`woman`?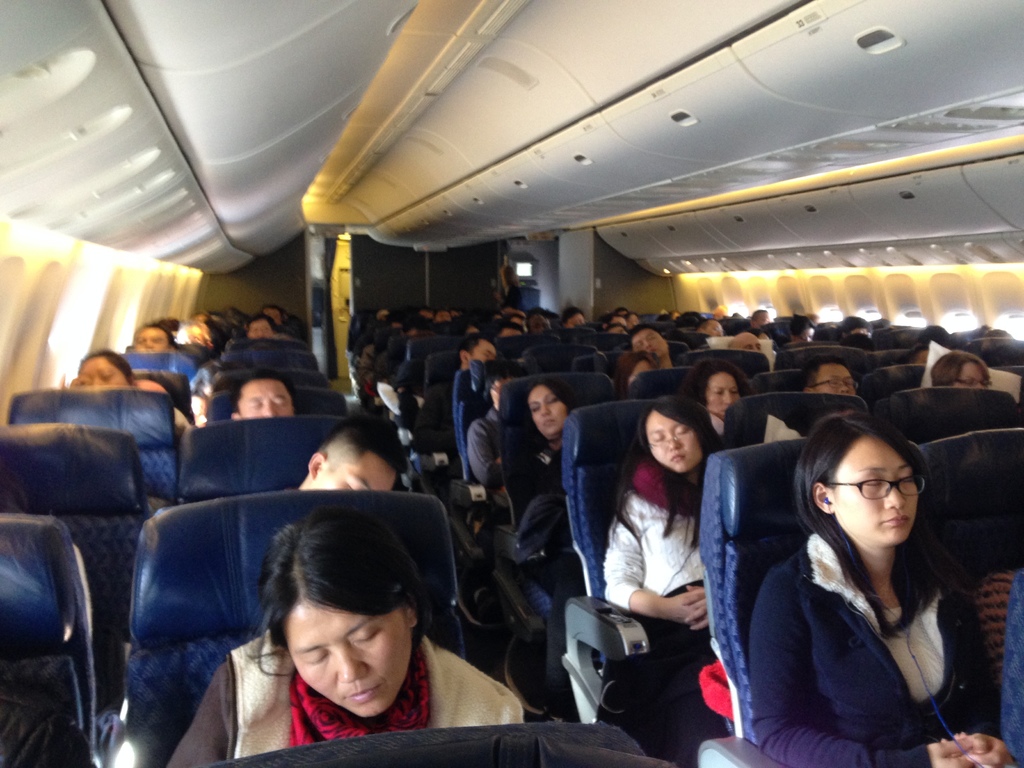
x1=732 y1=385 x2=994 y2=766
